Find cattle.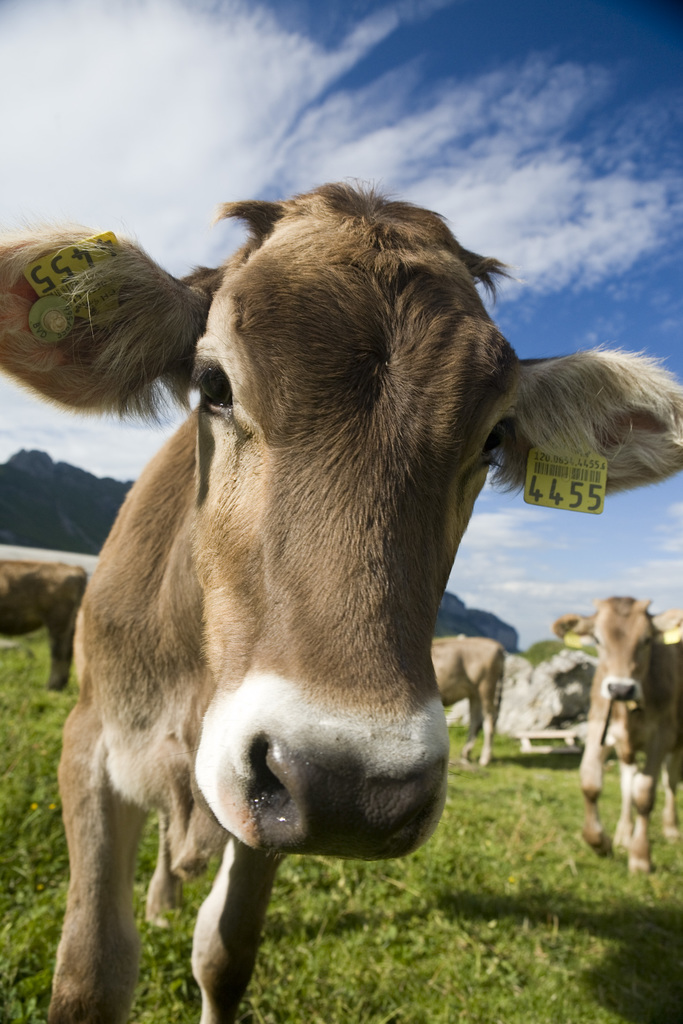
<box>549,593,682,875</box>.
